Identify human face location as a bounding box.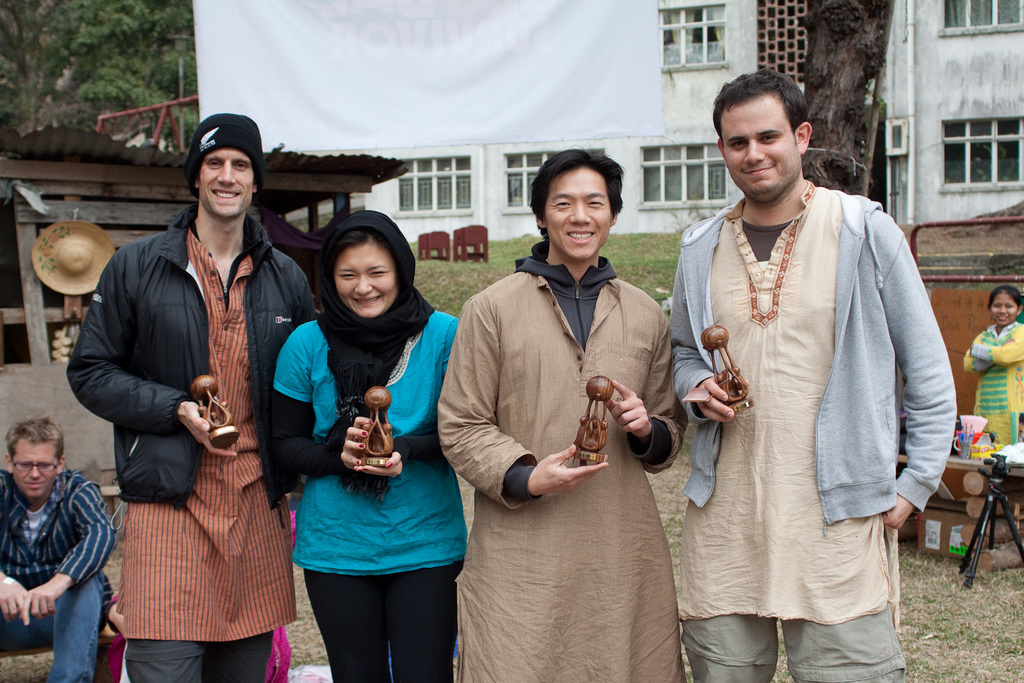
545:169:611:260.
